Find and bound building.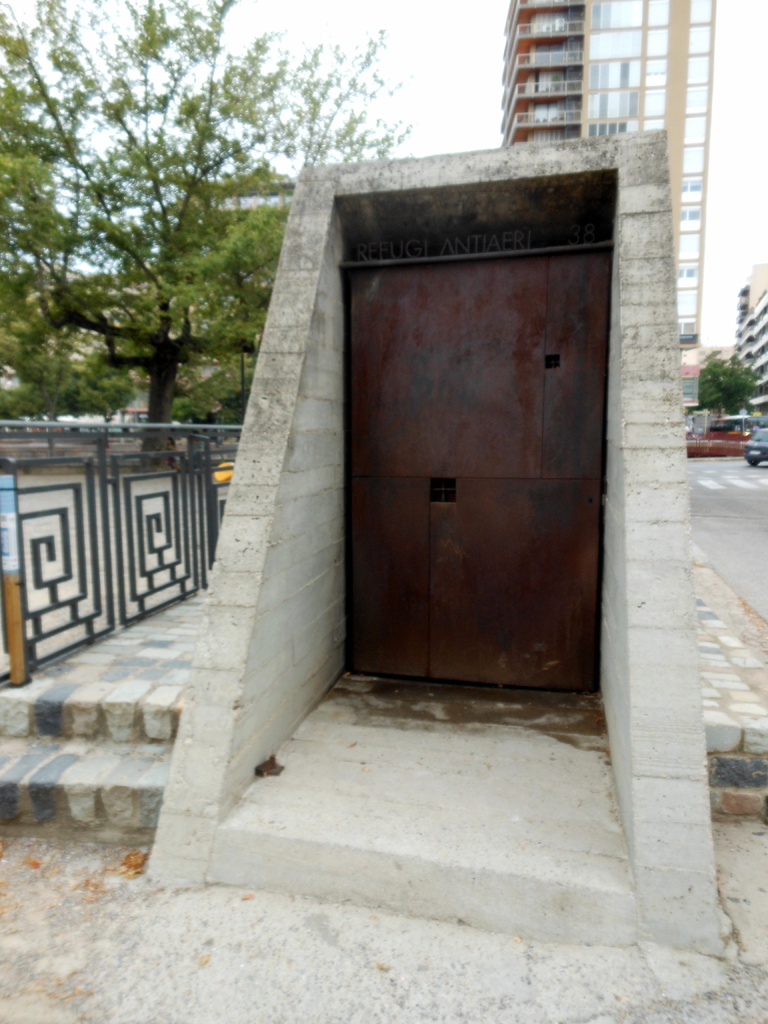
Bound: 498 0 716 371.
